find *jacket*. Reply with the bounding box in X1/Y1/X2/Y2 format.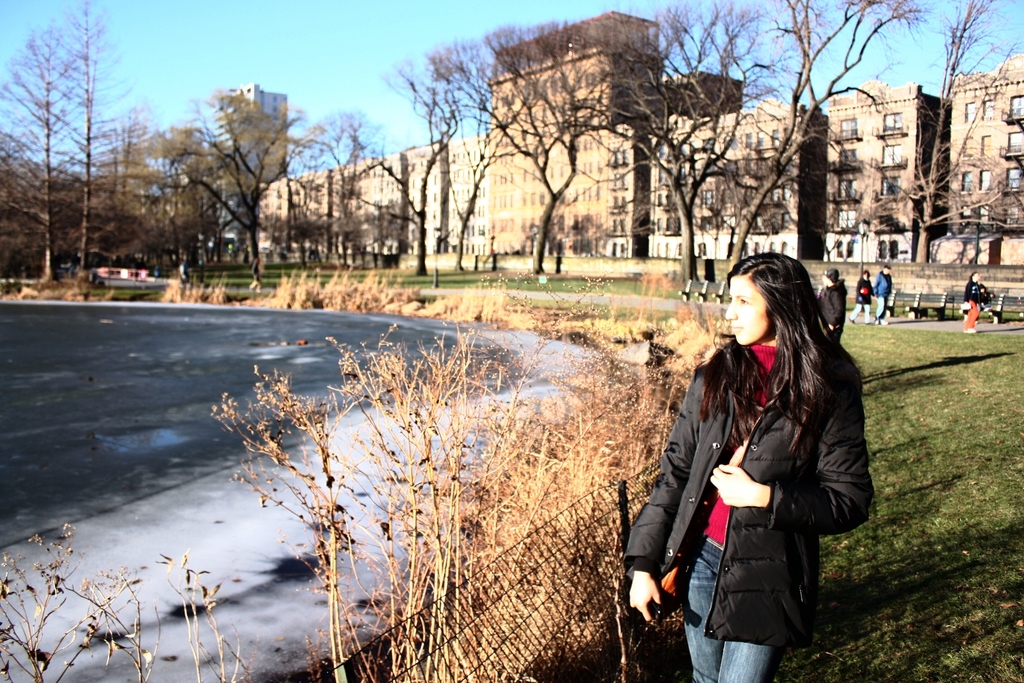
656/286/854/643.
